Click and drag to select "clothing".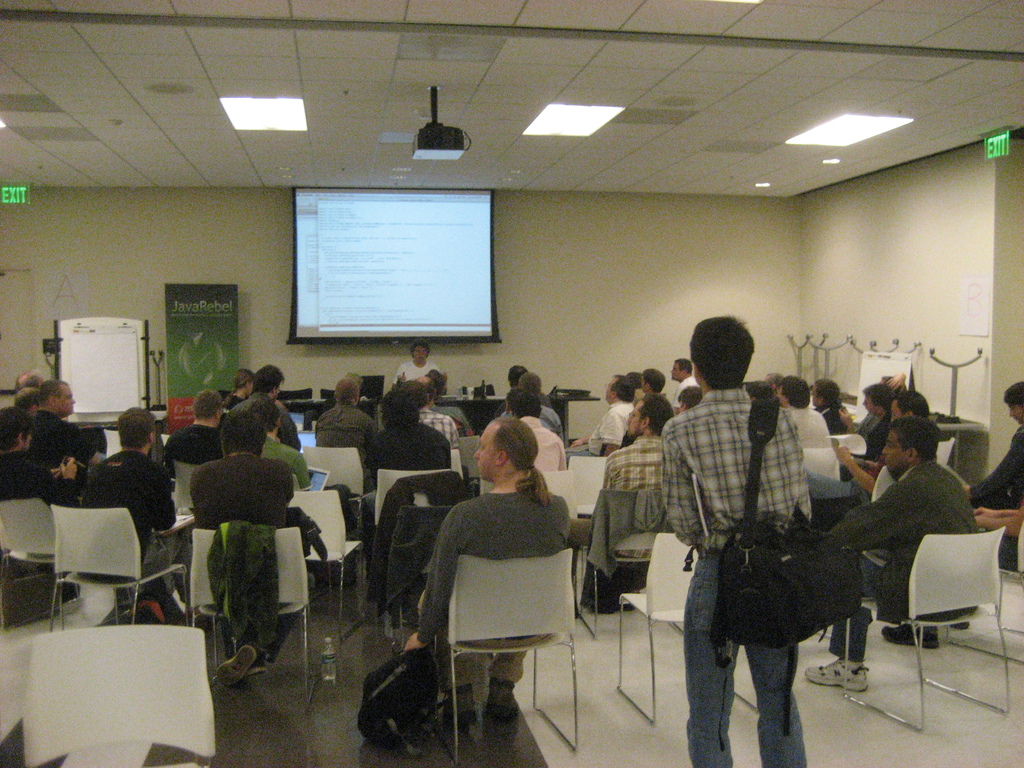
Selection: crop(221, 389, 242, 409).
